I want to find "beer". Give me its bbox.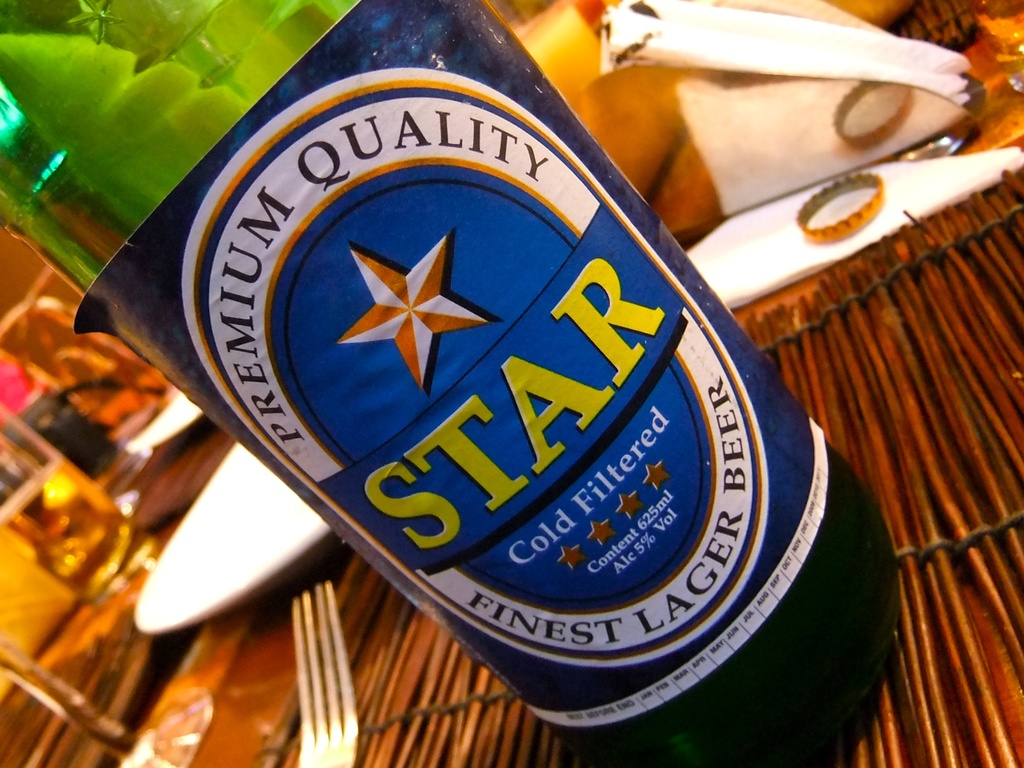
Rect(0, 0, 898, 767).
